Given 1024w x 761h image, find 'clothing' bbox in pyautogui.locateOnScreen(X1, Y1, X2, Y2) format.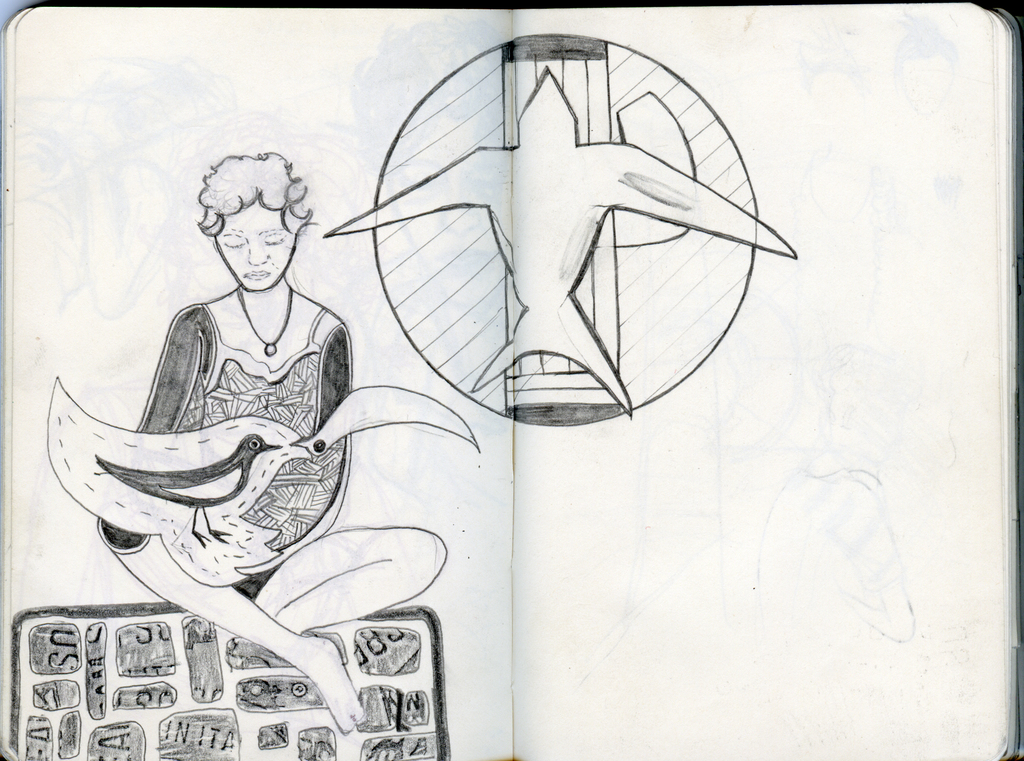
pyautogui.locateOnScreen(109, 226, 362, 572).
